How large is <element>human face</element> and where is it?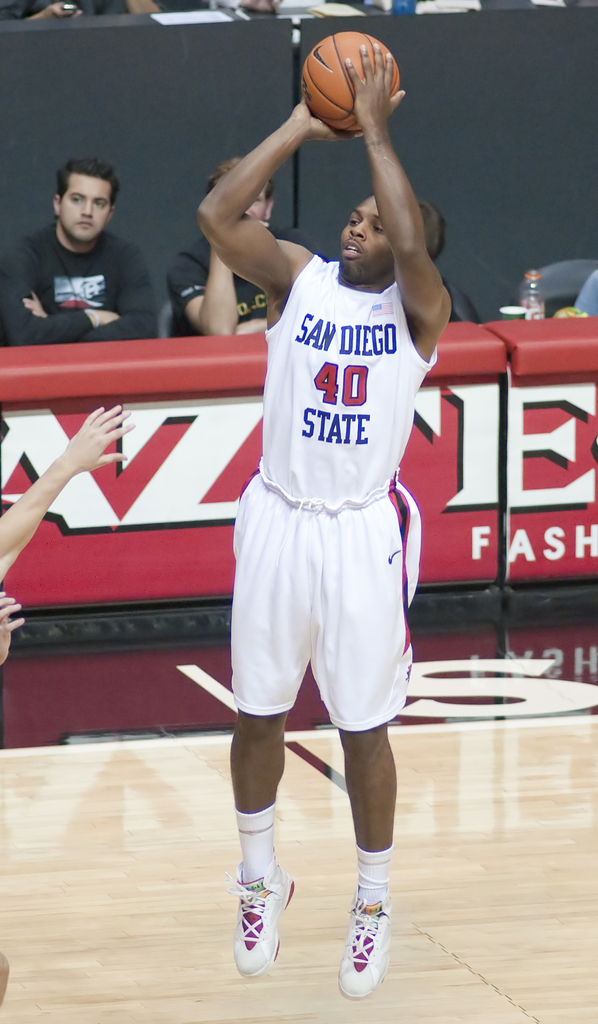
Bounding box: [x1=338, y1=199, x2=391, y2=281].
